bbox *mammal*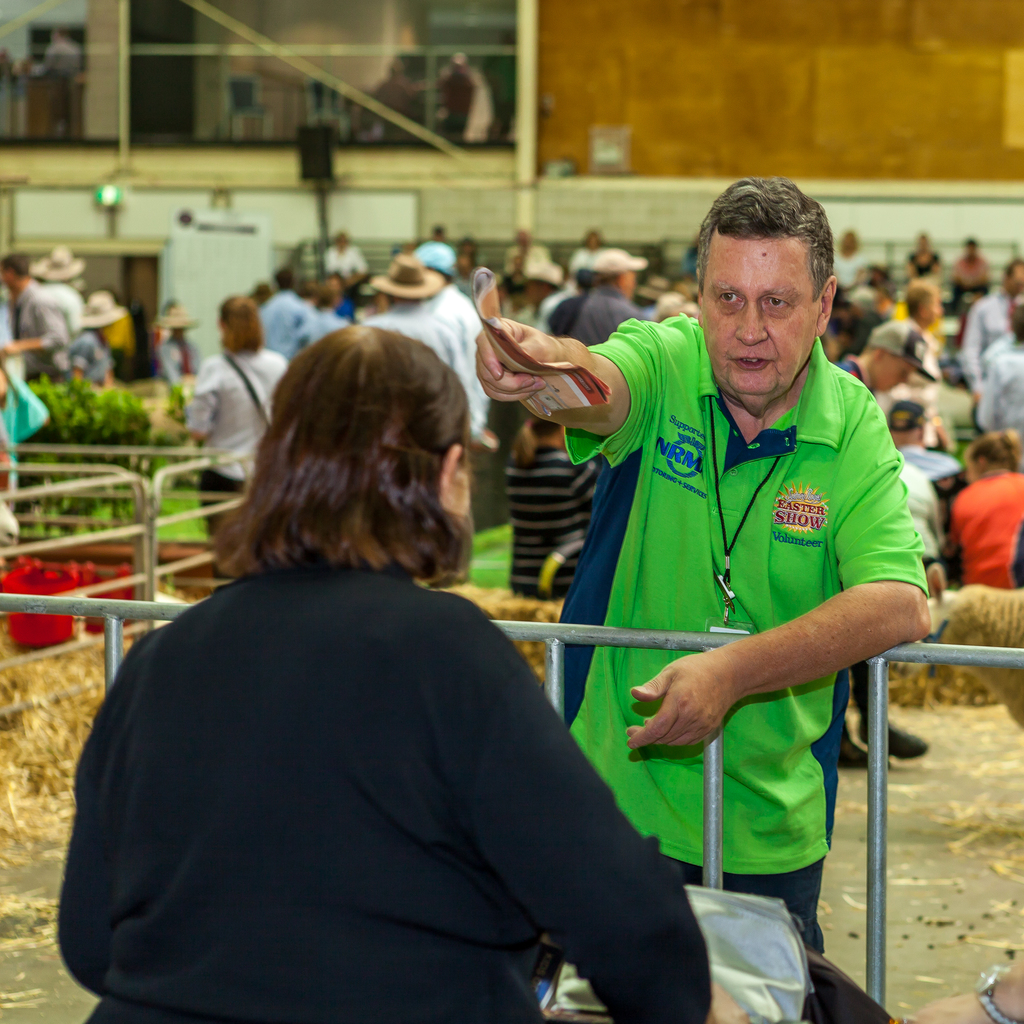
<bbox>30, 245, 79, 337</bbox>
